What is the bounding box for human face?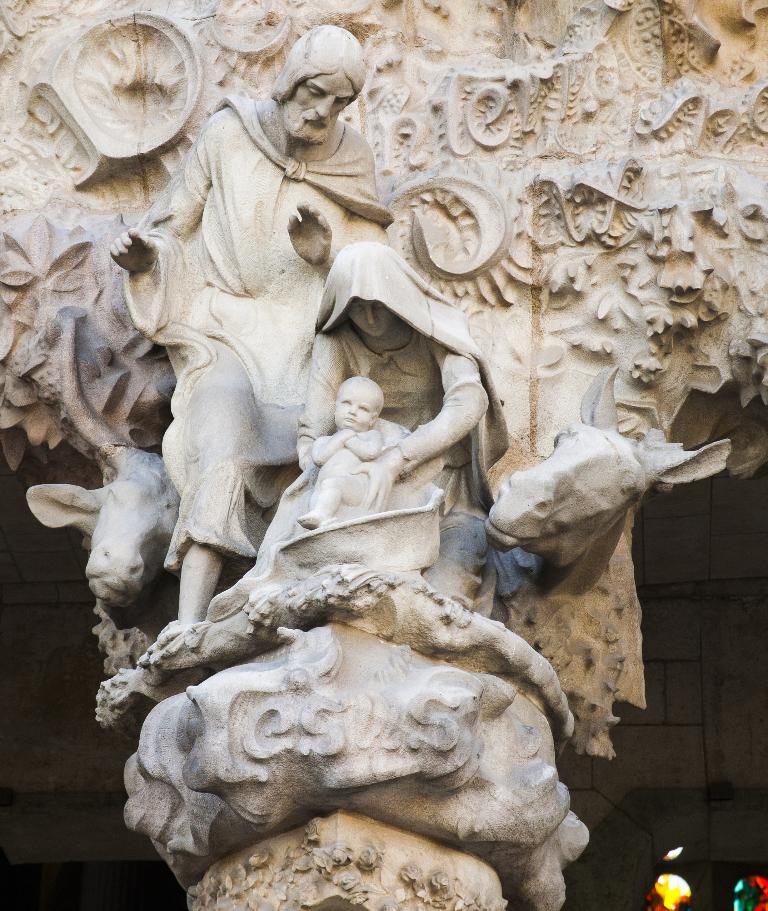
box=[331, 380, 378, 422].
